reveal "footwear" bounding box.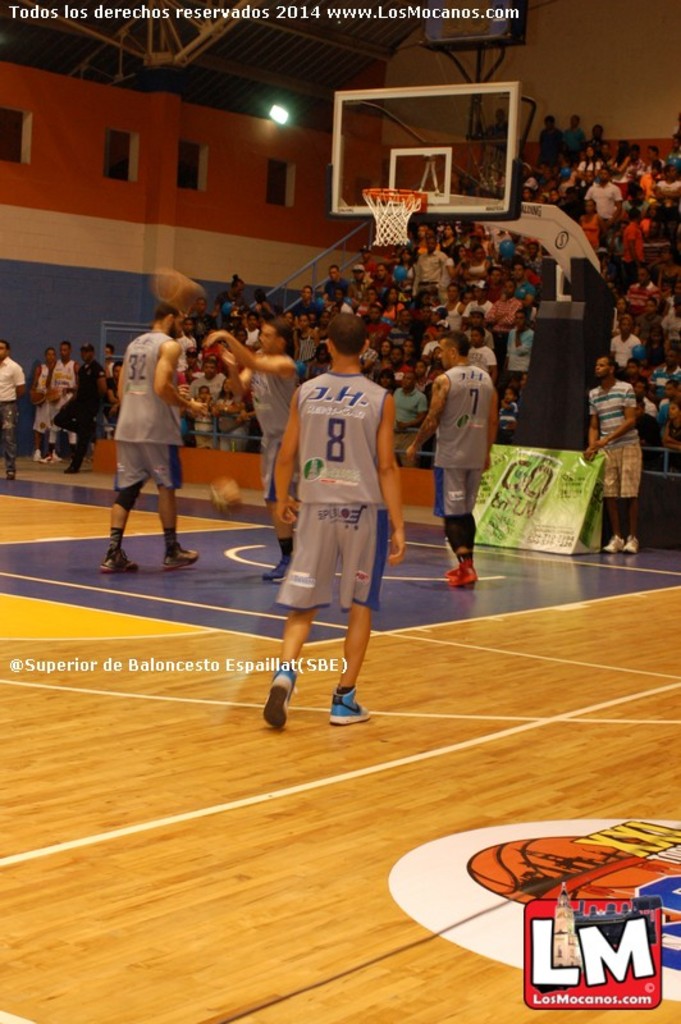
Revealed: [163,539,196,571].
